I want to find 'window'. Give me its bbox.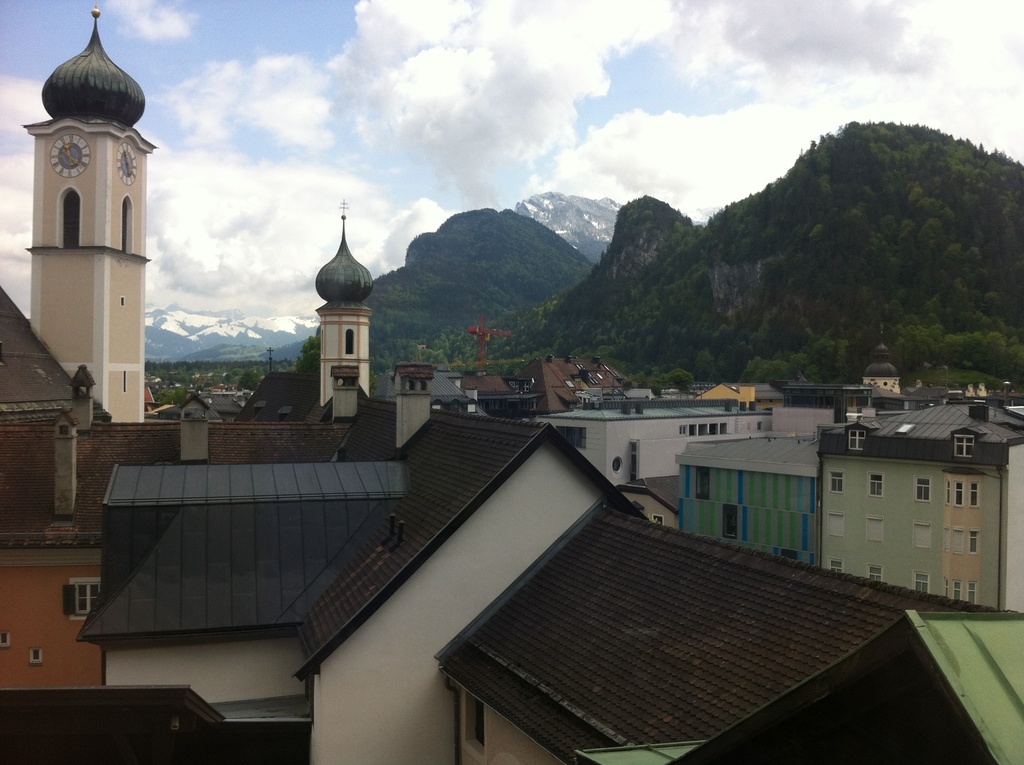
913,476,931,498.
